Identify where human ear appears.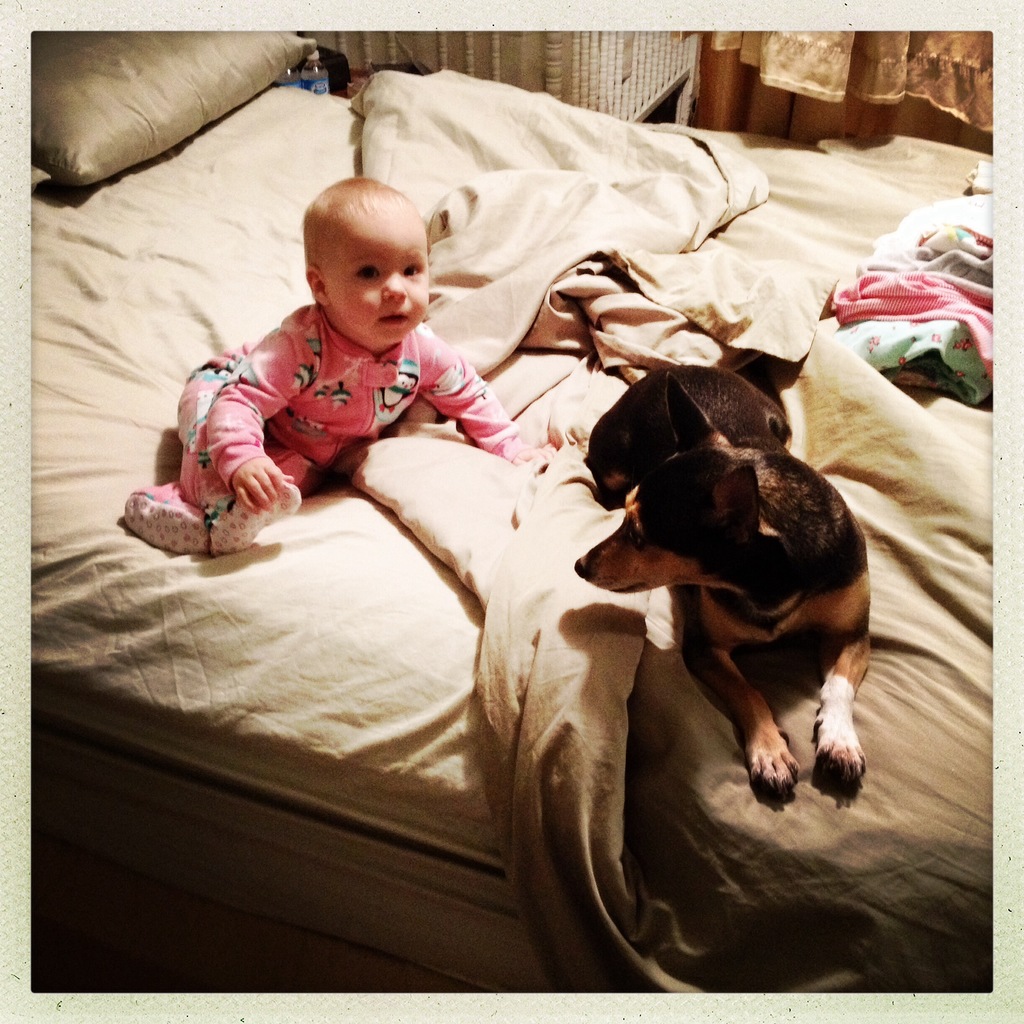
Appears at locate(310, 266, 328, 306).
